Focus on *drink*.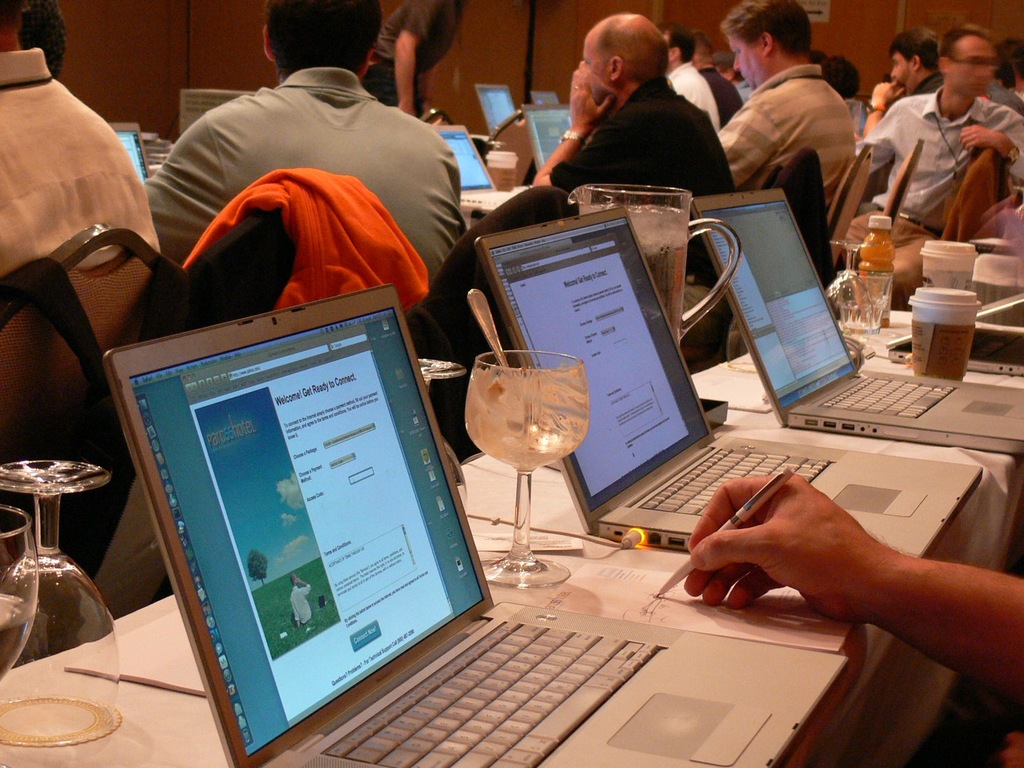
Focused at box=[855, 232, 895, 331].
